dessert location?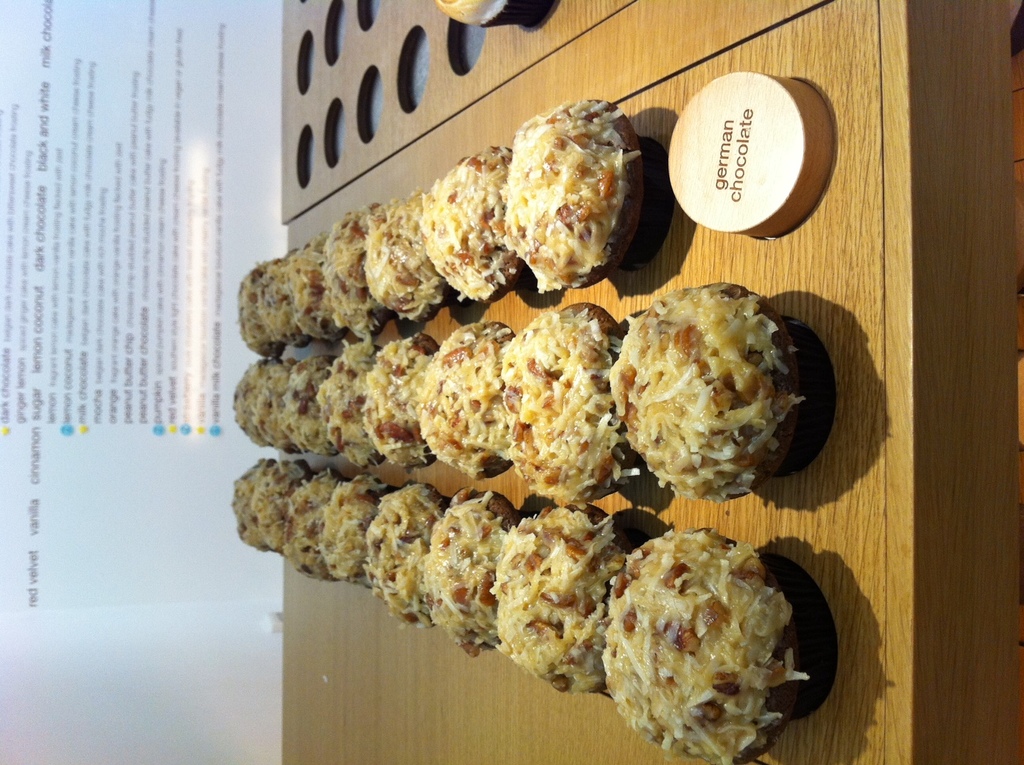
bbox(595, 529, 839, 764)
